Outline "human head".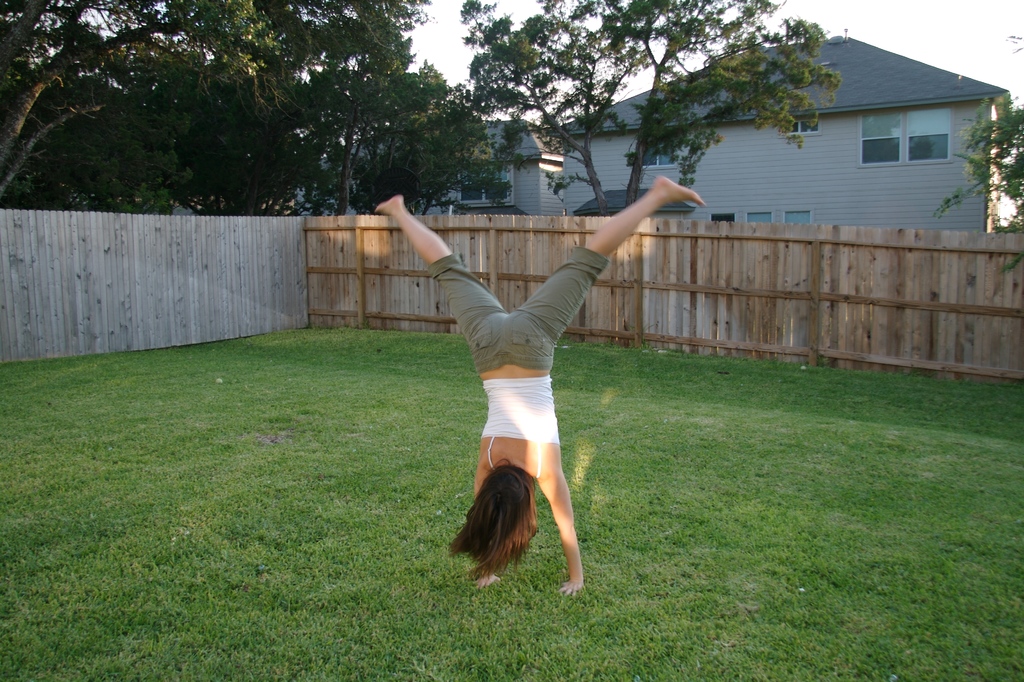
Outline: crop(468, 466, 550, 578).
